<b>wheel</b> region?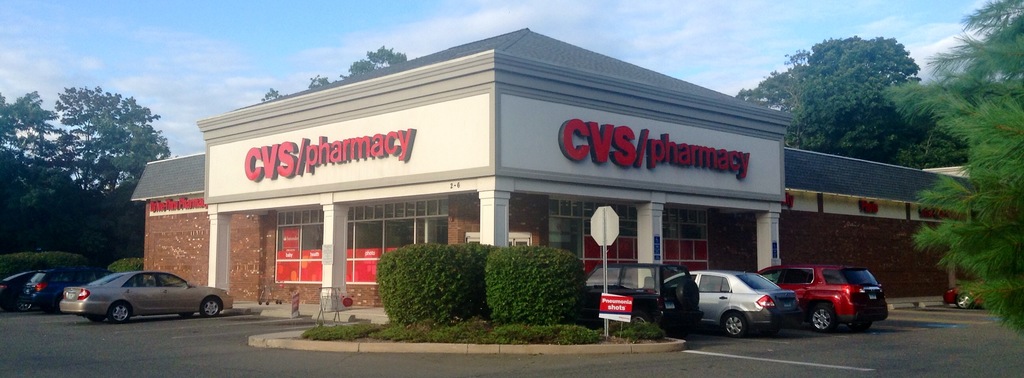
<box>15,298,34,311</box>
